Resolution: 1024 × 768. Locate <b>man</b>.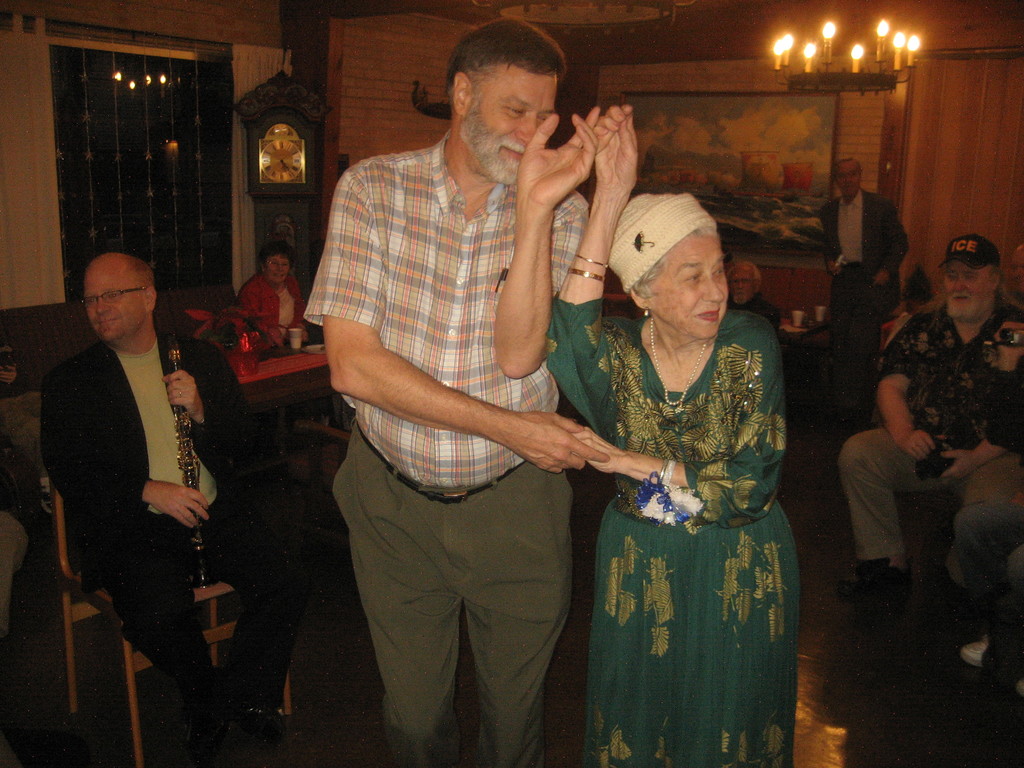
box=[294, 12, 657, 745].
